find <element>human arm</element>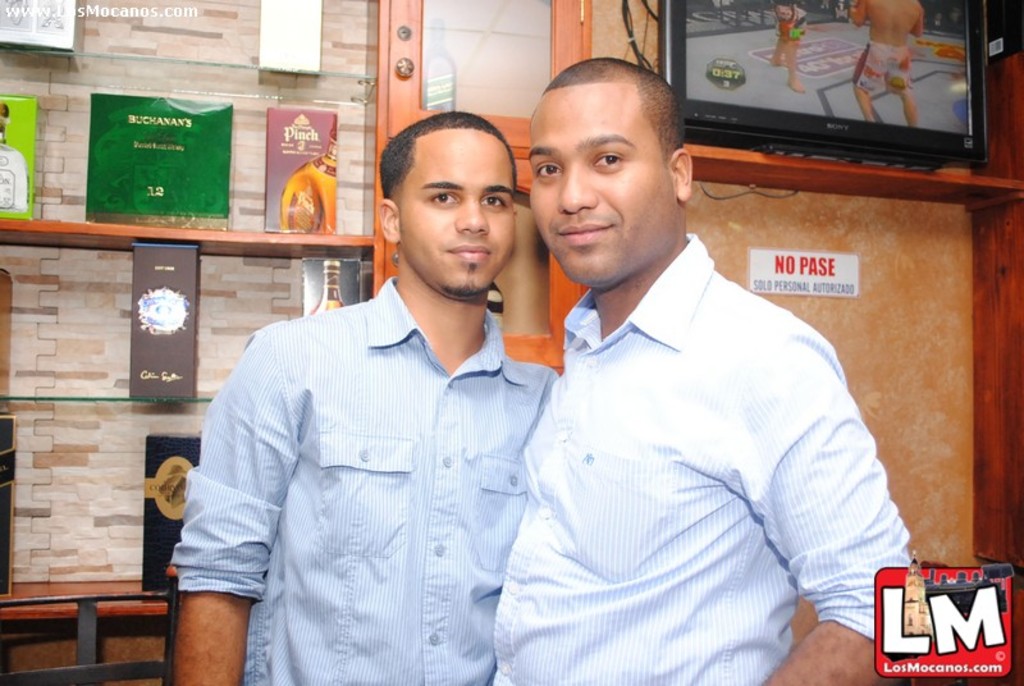
750, 319, 927, 685
